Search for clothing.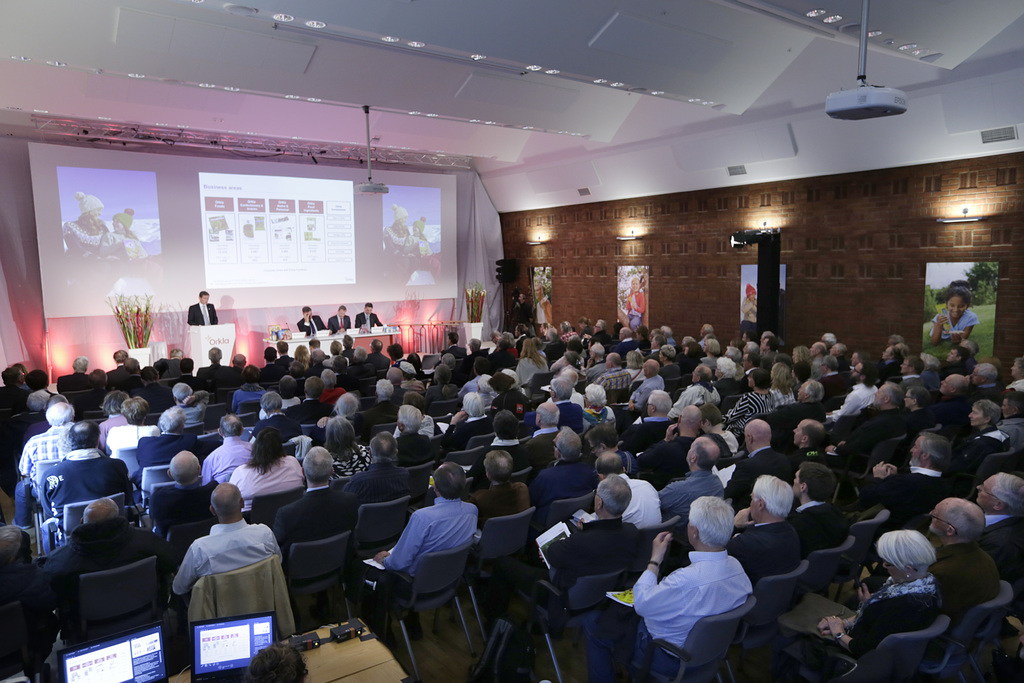
Found at left=972, top=425, right=1011, bottom=456.
